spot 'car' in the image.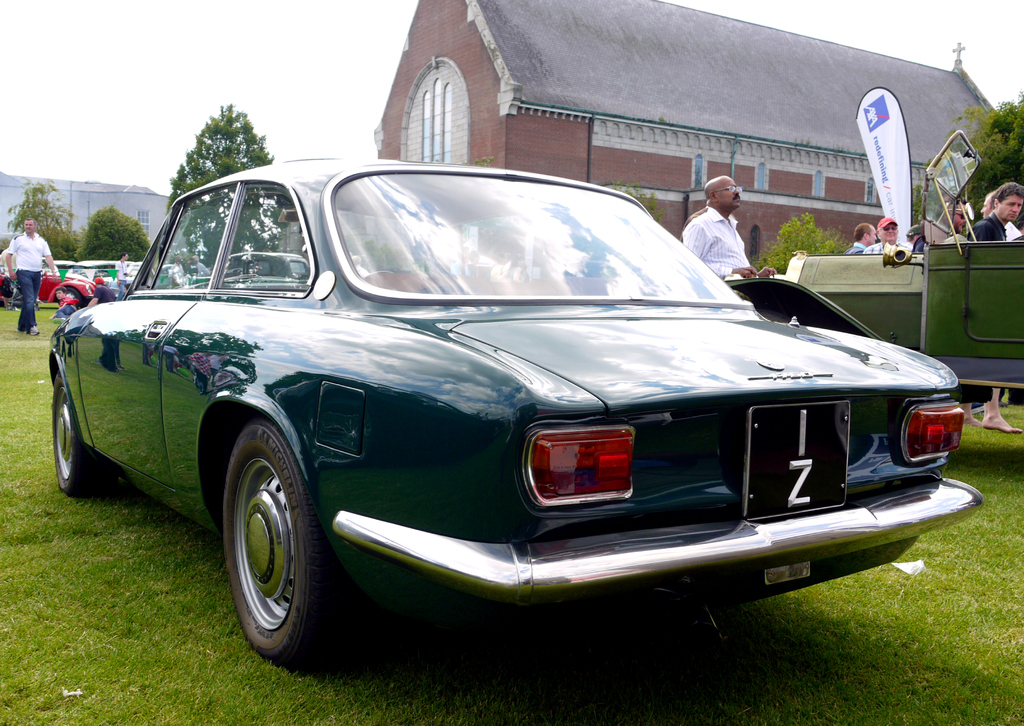
'car' found at bbox=(47, 156, 986, 668).
